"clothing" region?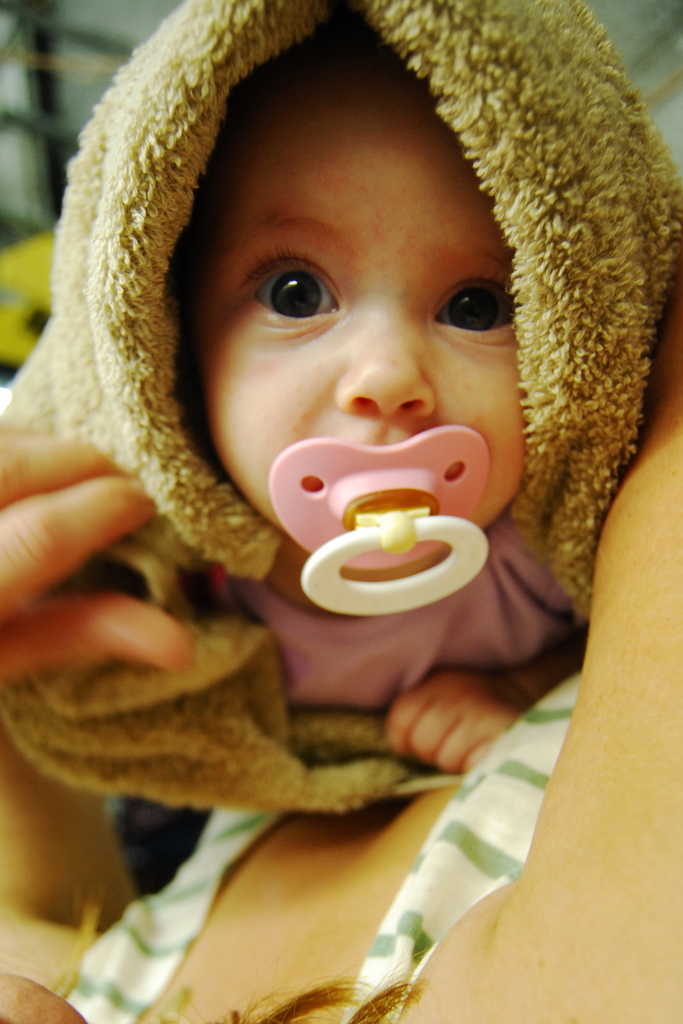
[left=0, top=0, right=682, bottom=1018]
